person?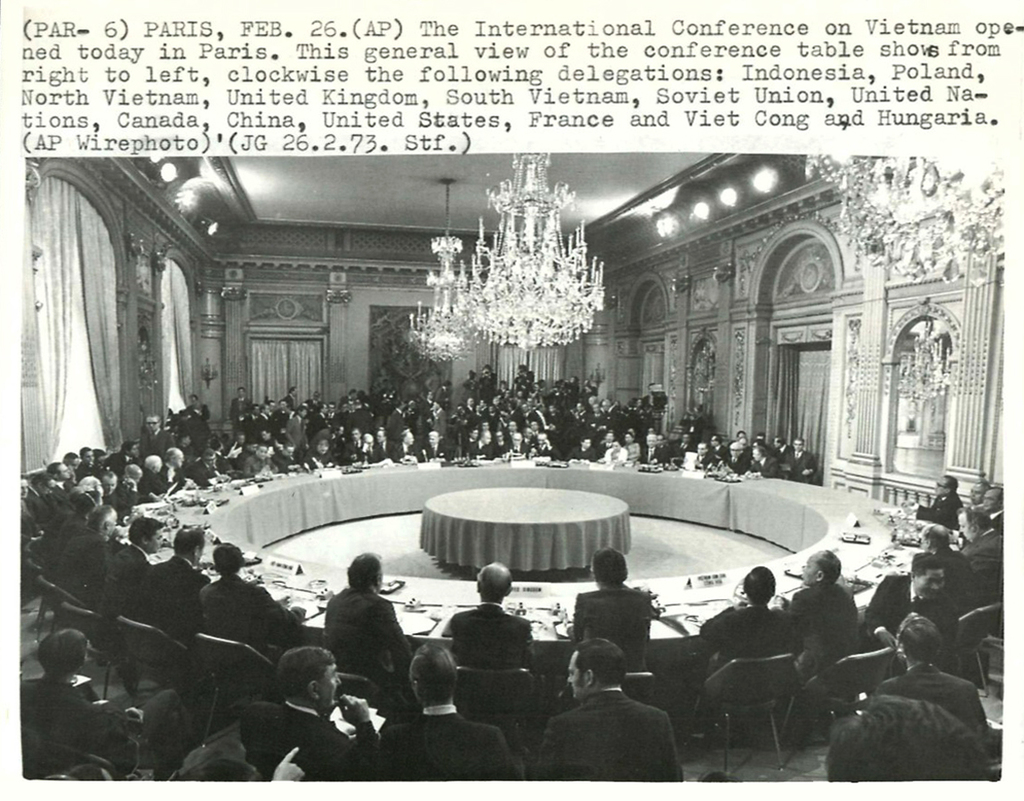
box(825, 695, 986, 777)
